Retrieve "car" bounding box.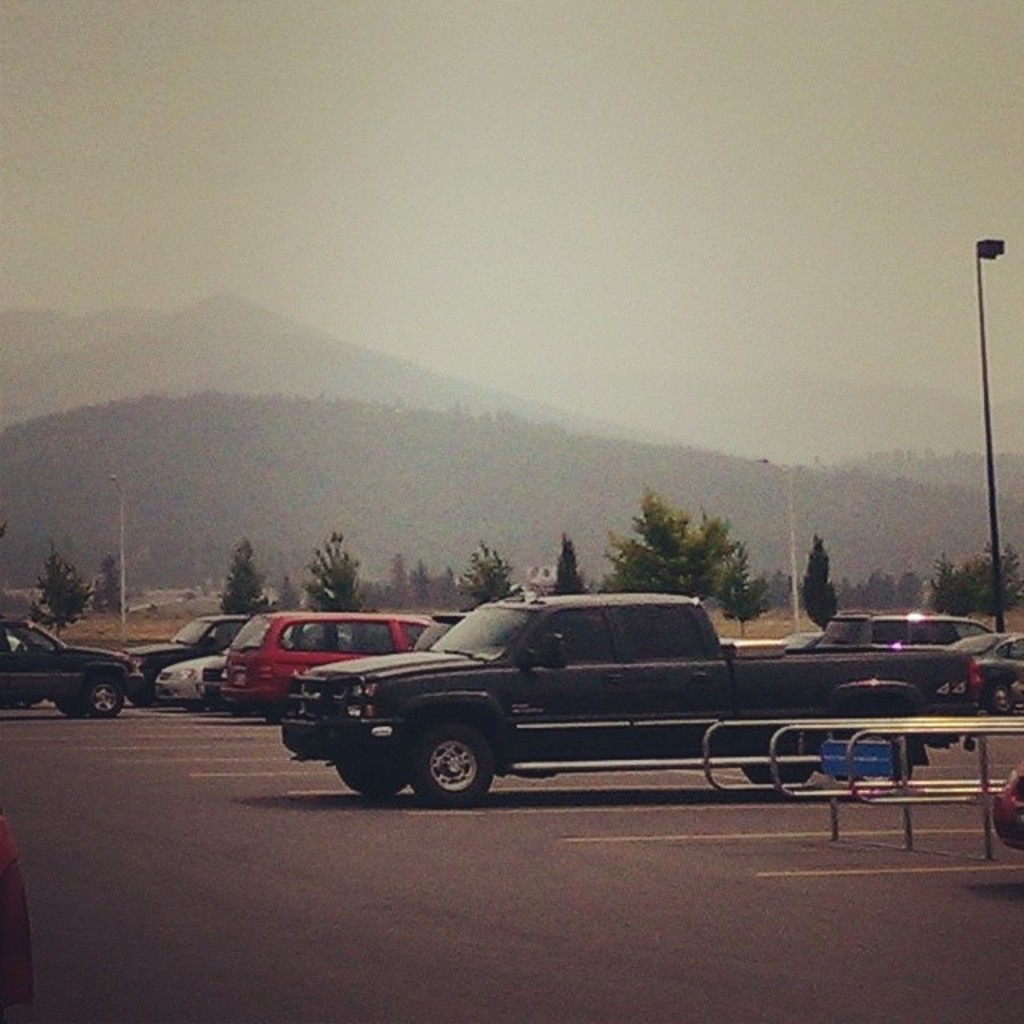
Bounding box: left=154, top=622, right=354, bottom=714.
